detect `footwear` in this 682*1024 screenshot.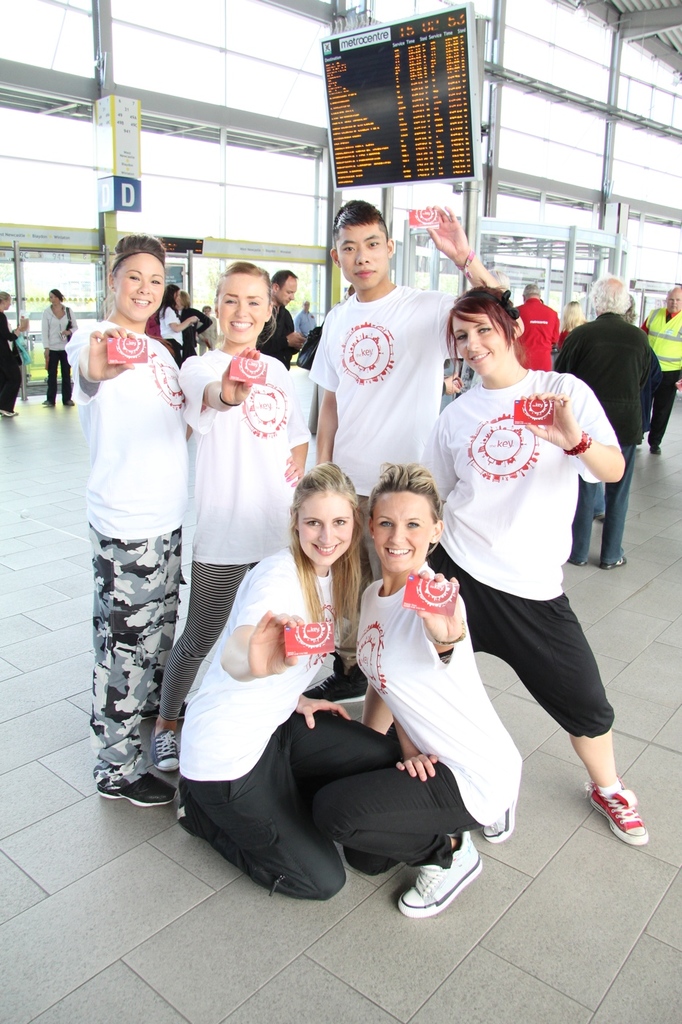
Detection: bbox=[394, 832, 484, 916].
